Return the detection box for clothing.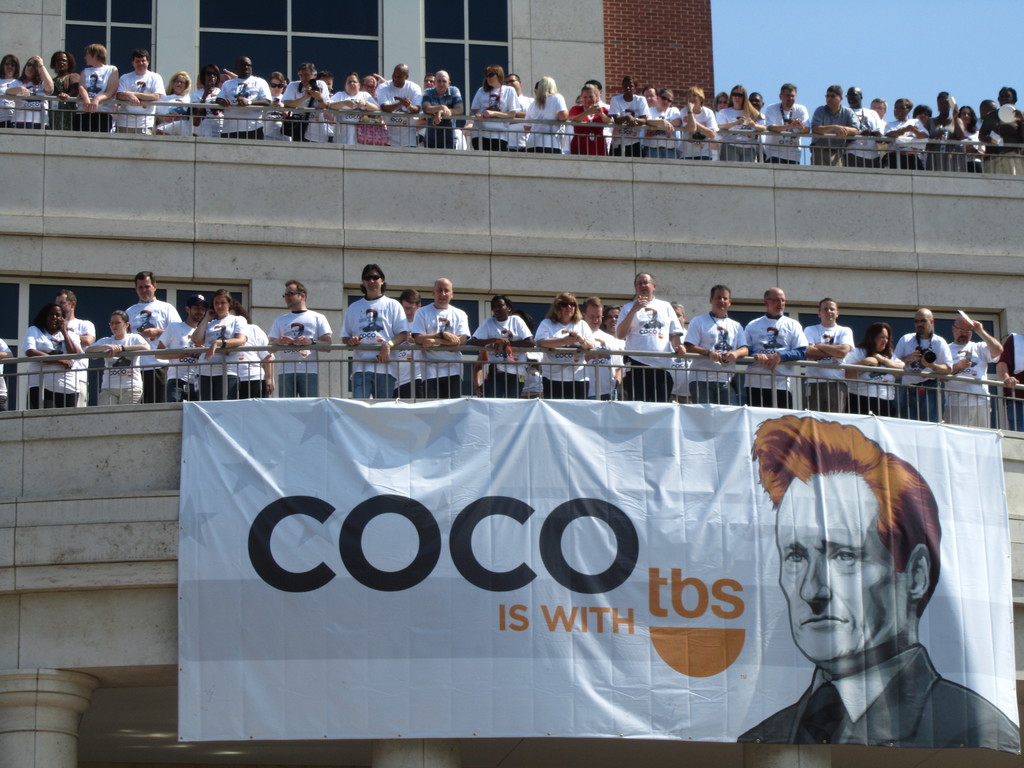
(x1=78, y1=328, x2=148, y2=408).
